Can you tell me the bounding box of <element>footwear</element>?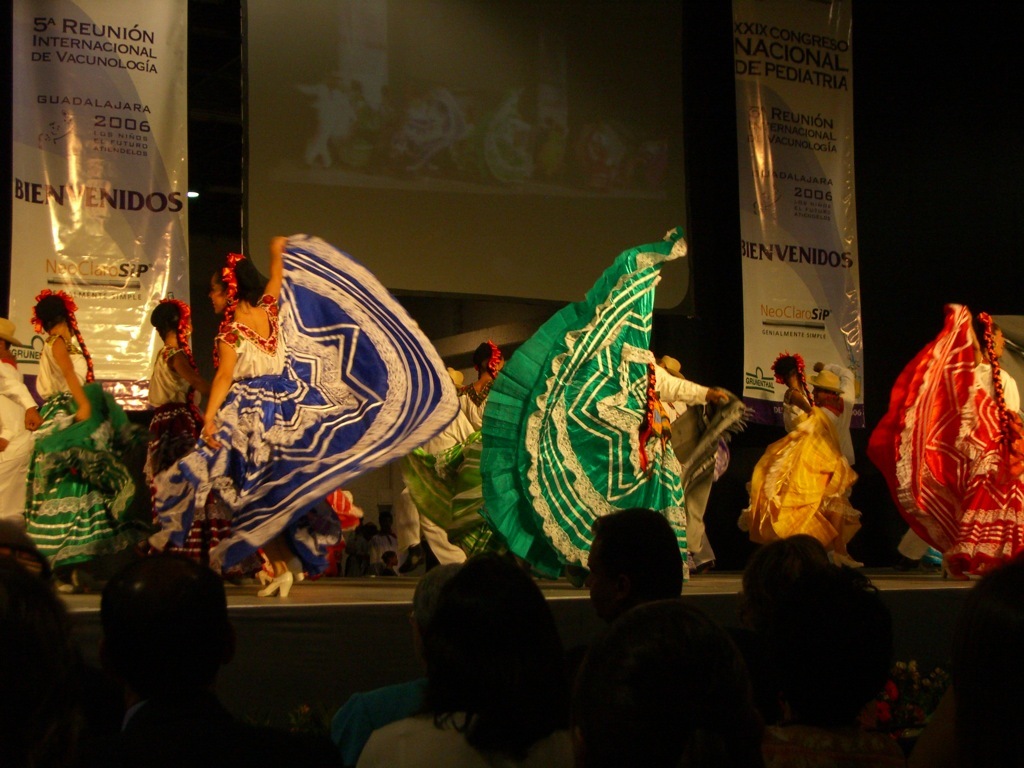
564:563:581:589.
